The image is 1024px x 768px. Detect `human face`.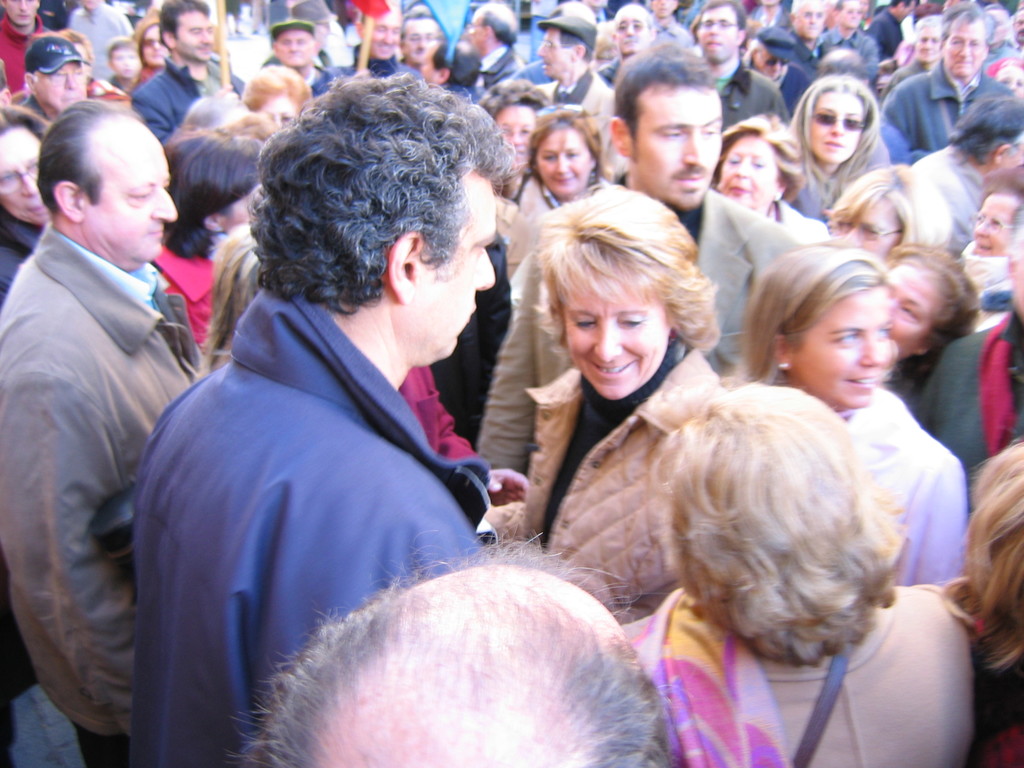
Detection: box=[809, 91, 863, 161].
